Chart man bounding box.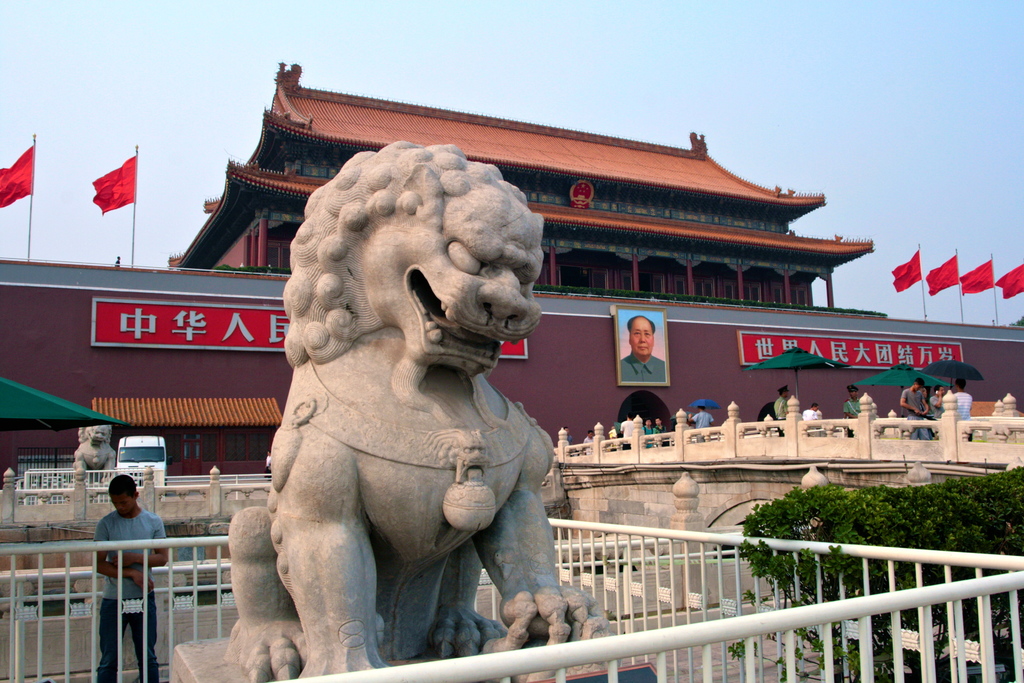
Charted: (842,384,862,438).
